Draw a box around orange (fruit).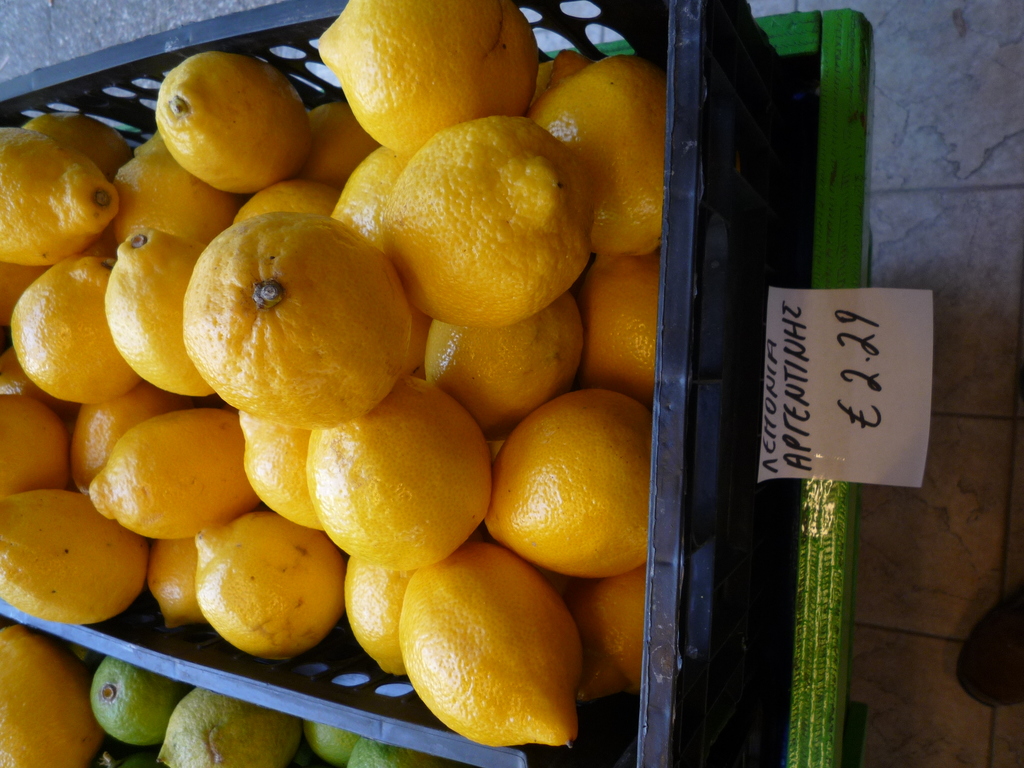
box(533, 58, 659, 255).
